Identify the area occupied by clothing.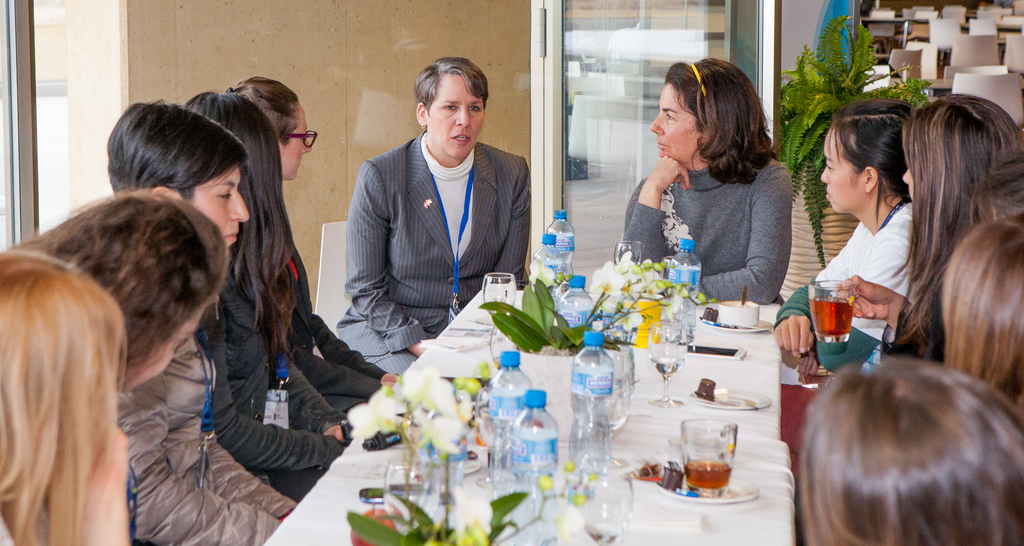
Area: [346,138,530,378].
